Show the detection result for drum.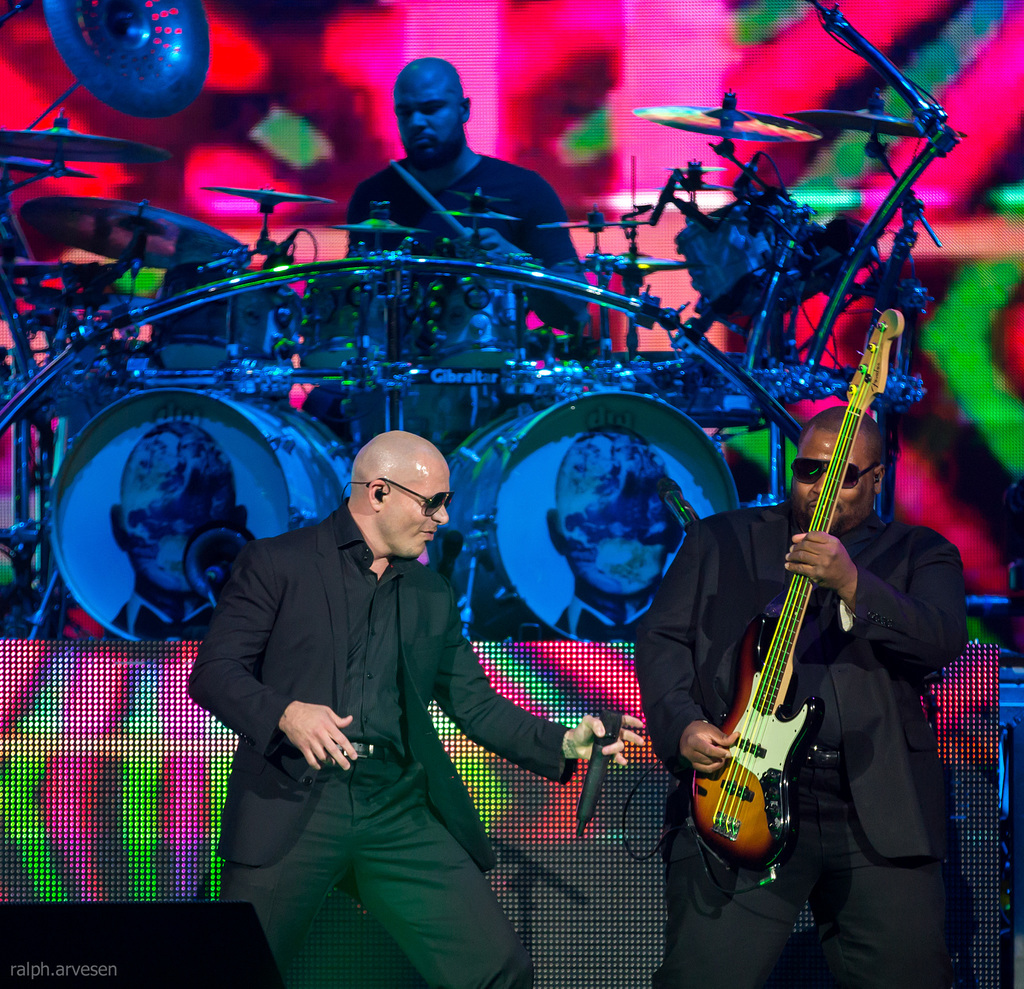
430, 271, 520, 378.
